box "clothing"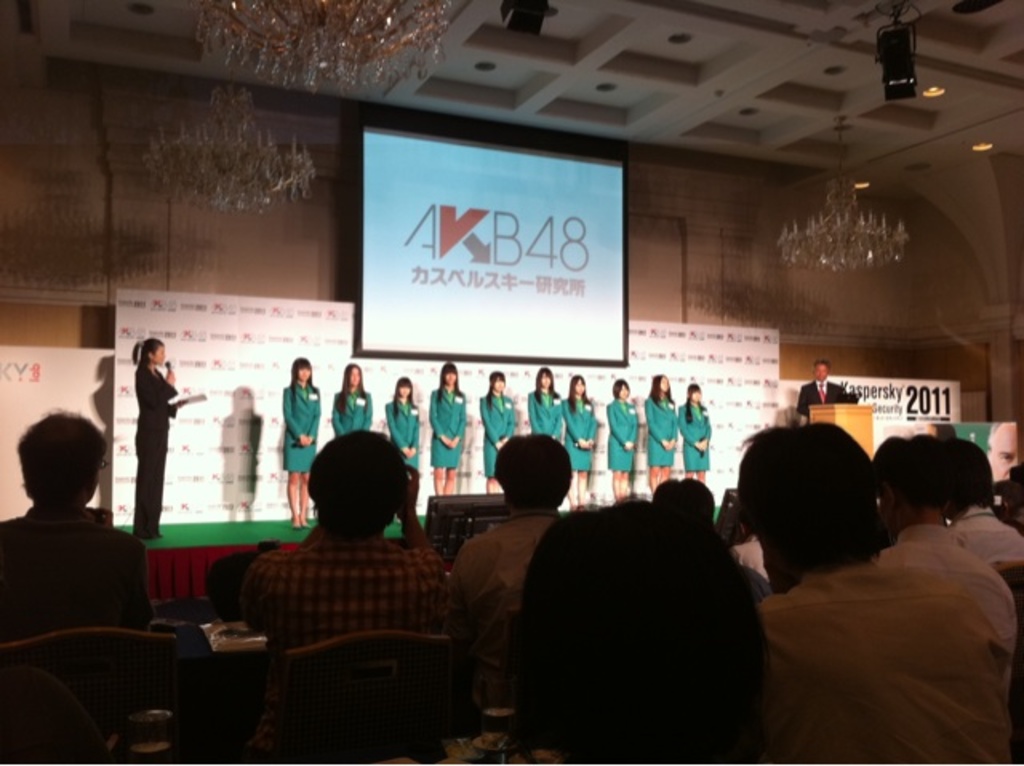
{"x1": 430, "y1": 389, "x2": 462, "y2": 470}
